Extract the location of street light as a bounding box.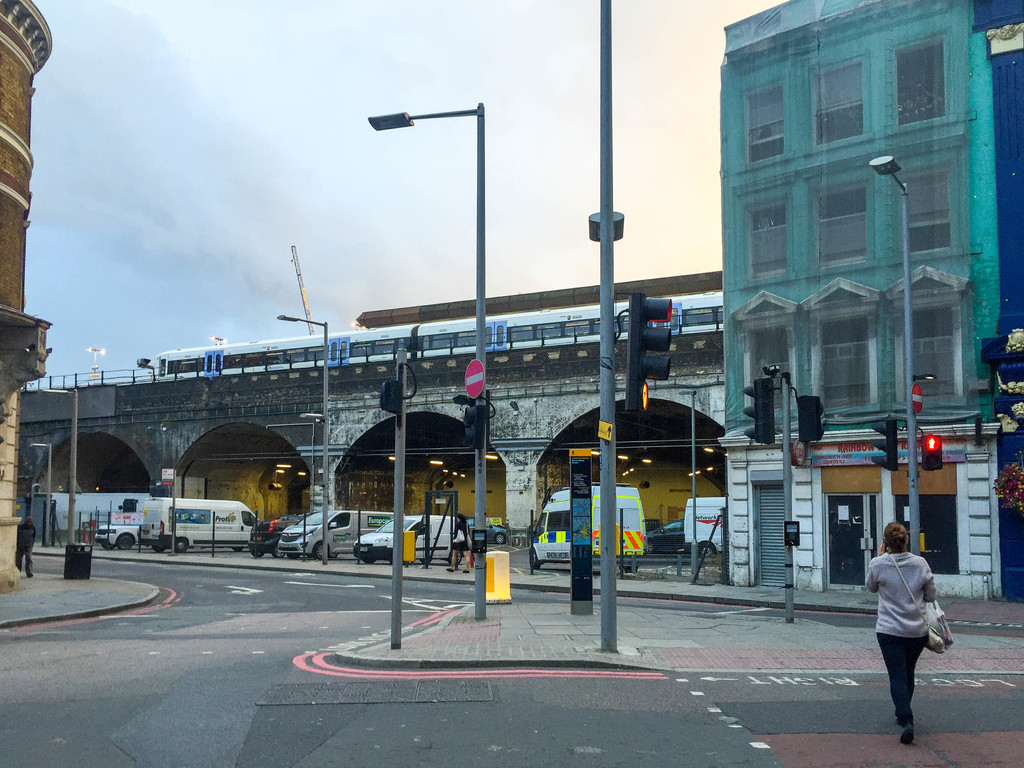
<region>677, 385, 701, 585</region>.
